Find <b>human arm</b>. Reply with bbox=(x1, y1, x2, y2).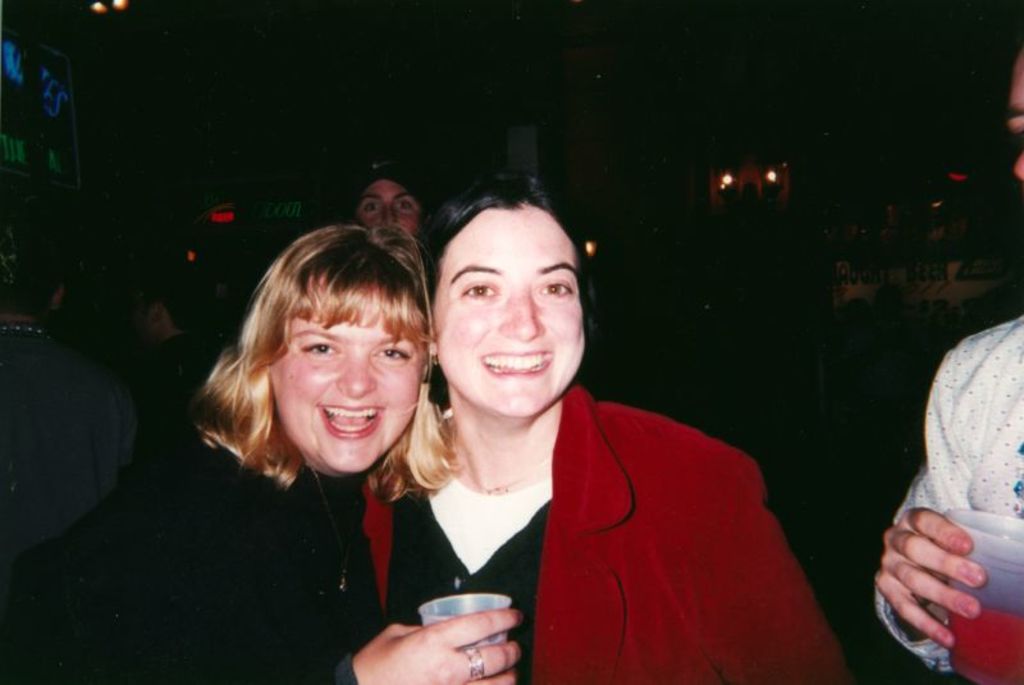
bbox=(333, 599, 526, 684).
